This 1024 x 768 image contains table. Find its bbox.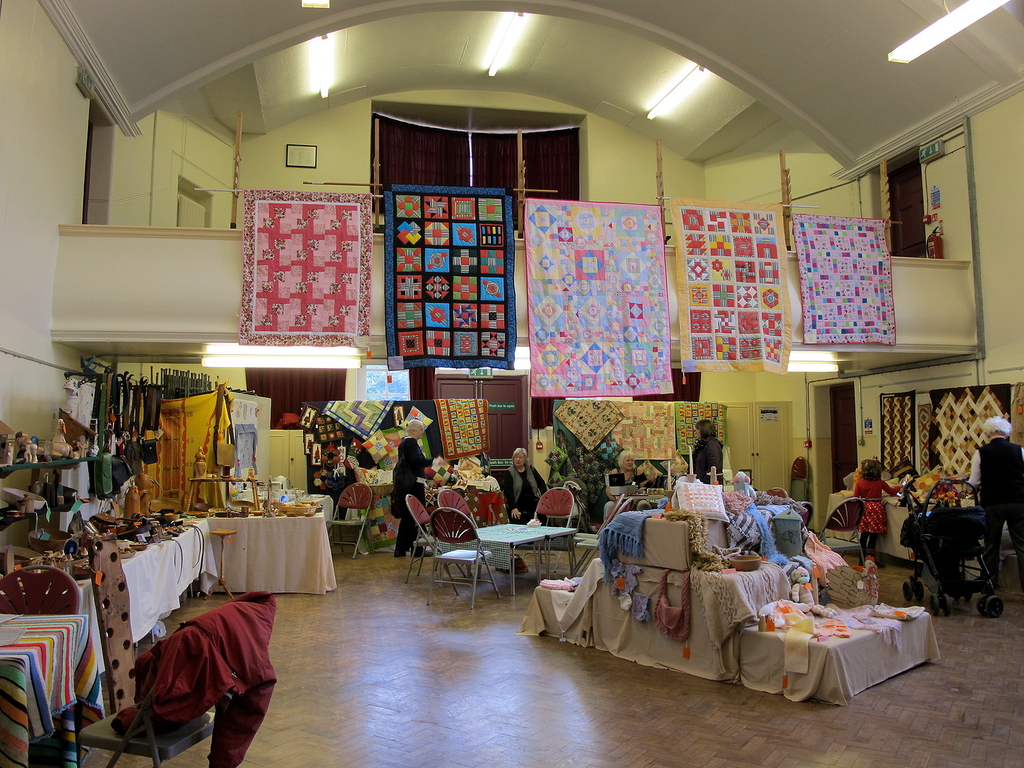
box(181, 502, 339, 600).
